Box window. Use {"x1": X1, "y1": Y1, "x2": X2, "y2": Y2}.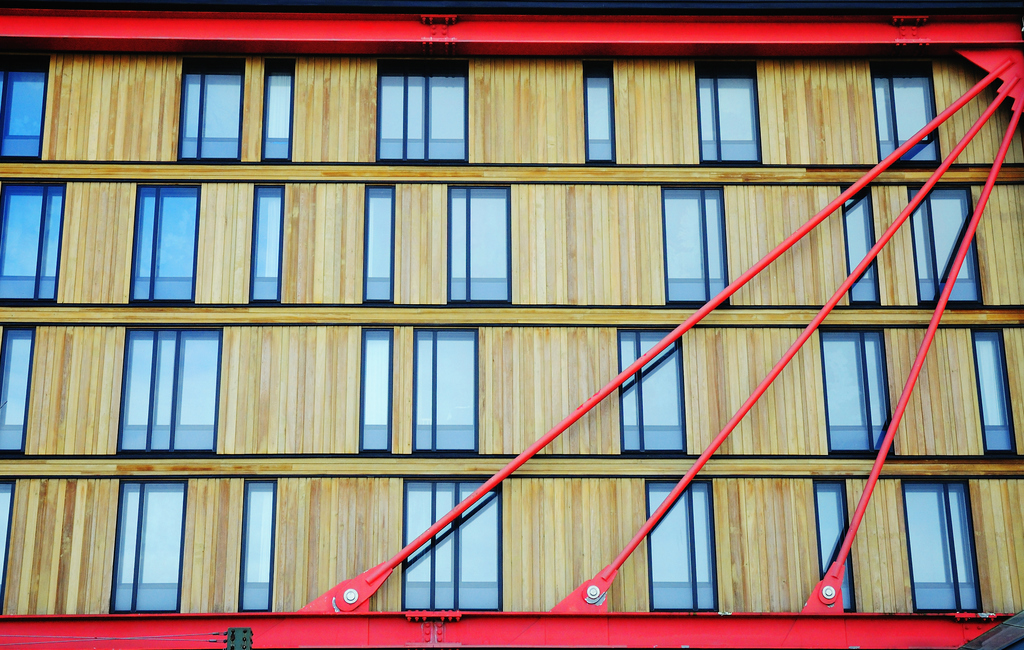
{"x1": 242, "y1": 475, "x2": 278, "y2": 610}.
